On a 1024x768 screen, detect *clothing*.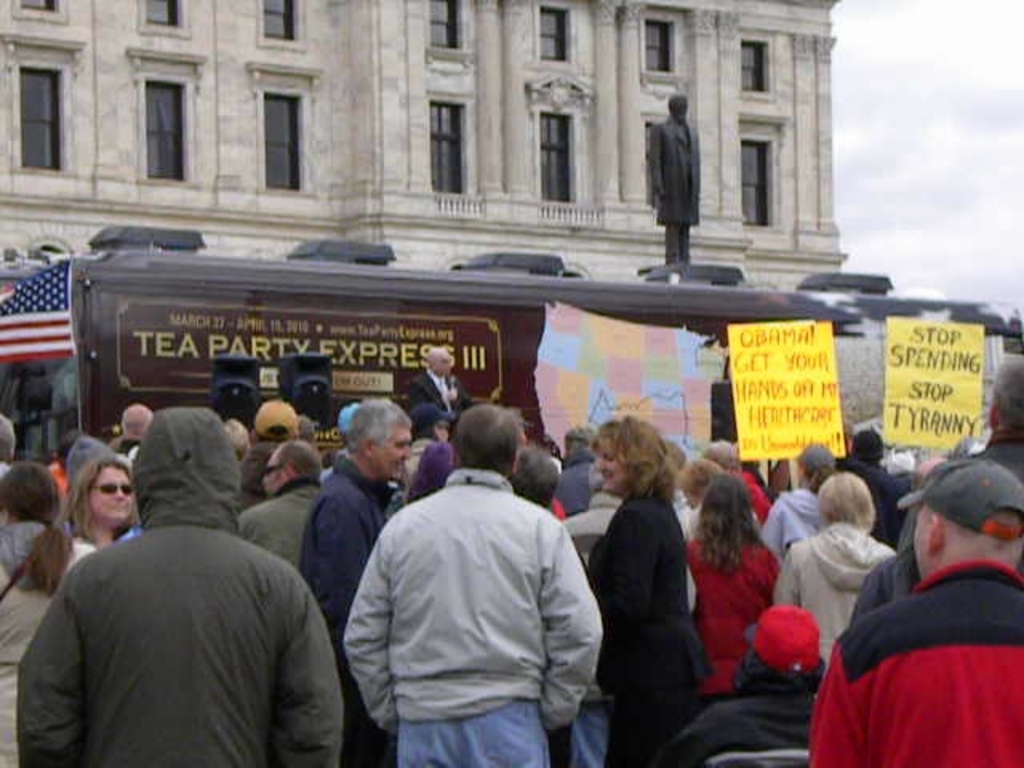
x1=822 y1=555 x2=1022 y2=766.
